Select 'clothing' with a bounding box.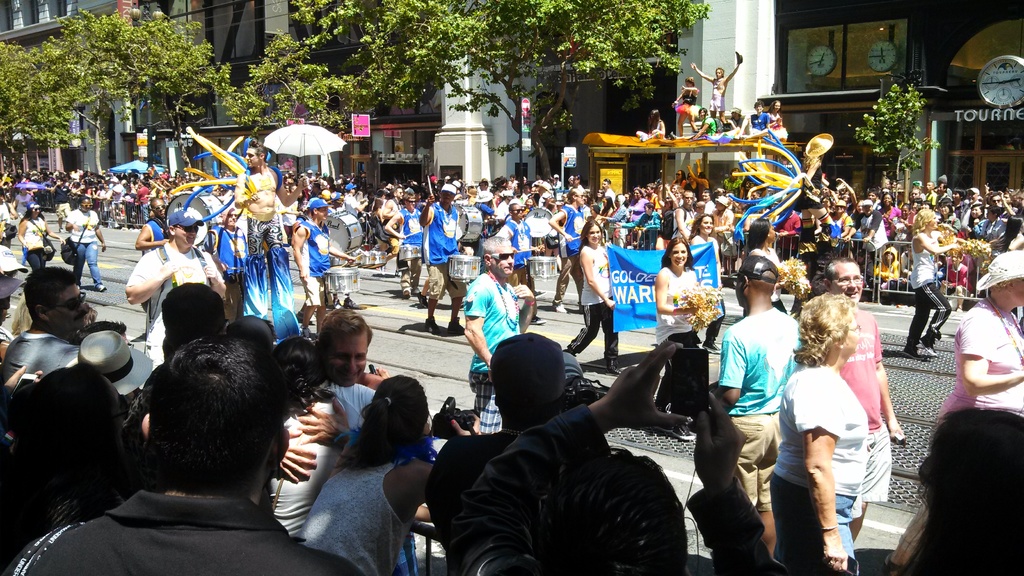
(266, 394, 344, 542).
